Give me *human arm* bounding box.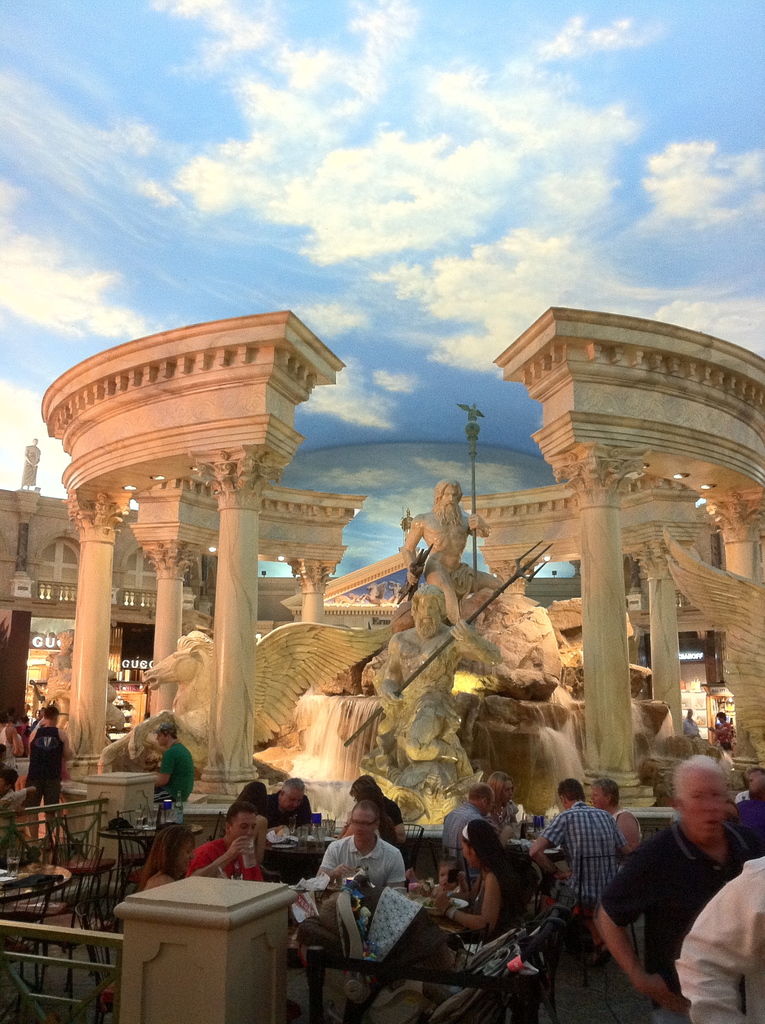
[401,513,424,584].
